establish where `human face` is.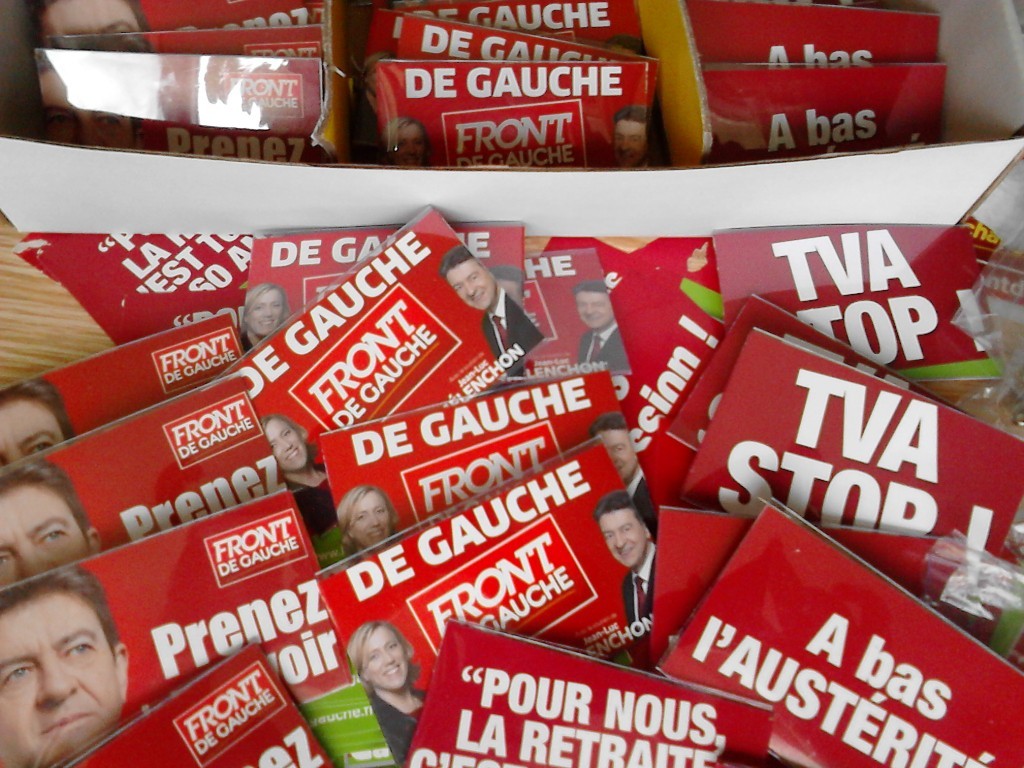
Established at Rect(615, 117, 648, 161).
